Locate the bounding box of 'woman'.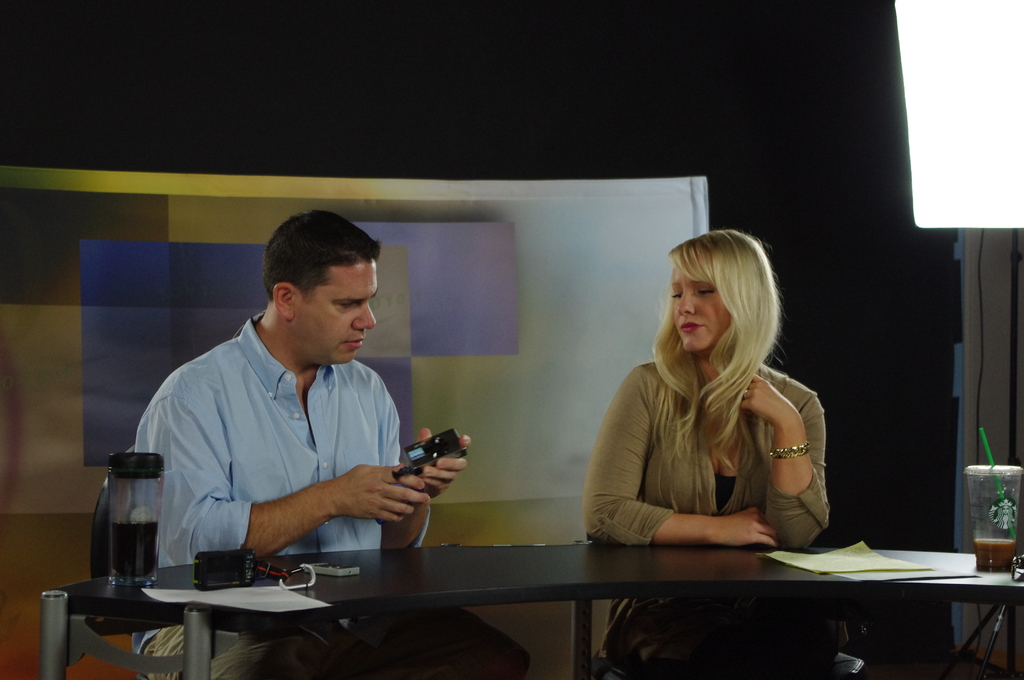
Bounding box: left=577, top=227, right=830, bottom=679.
